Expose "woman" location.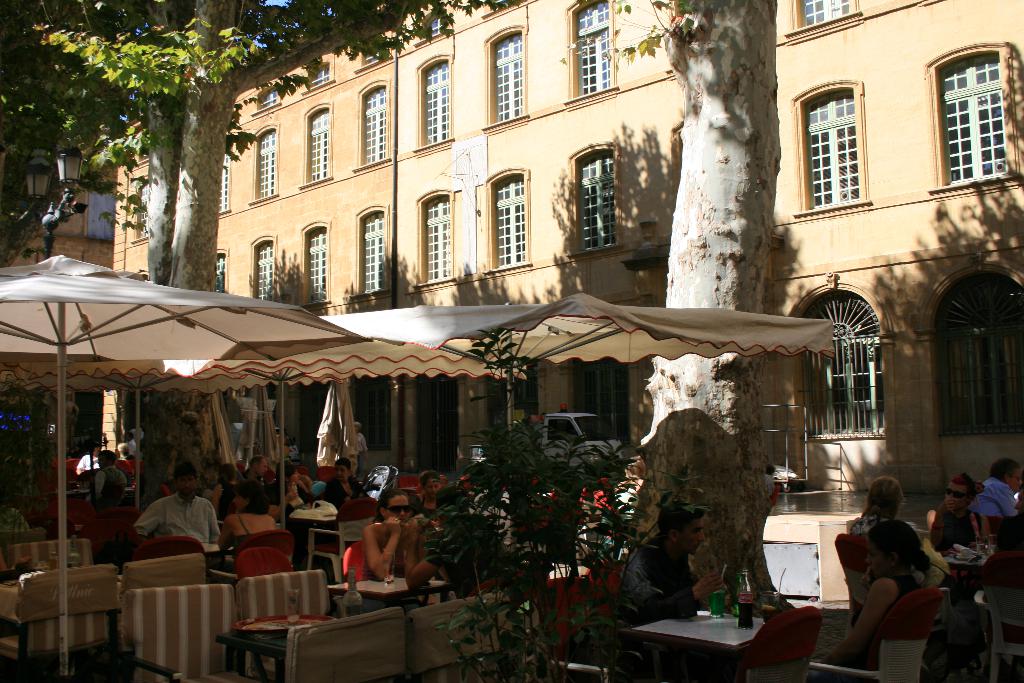
Exposed at [left=351, top=420, right=369, bottom=479].
